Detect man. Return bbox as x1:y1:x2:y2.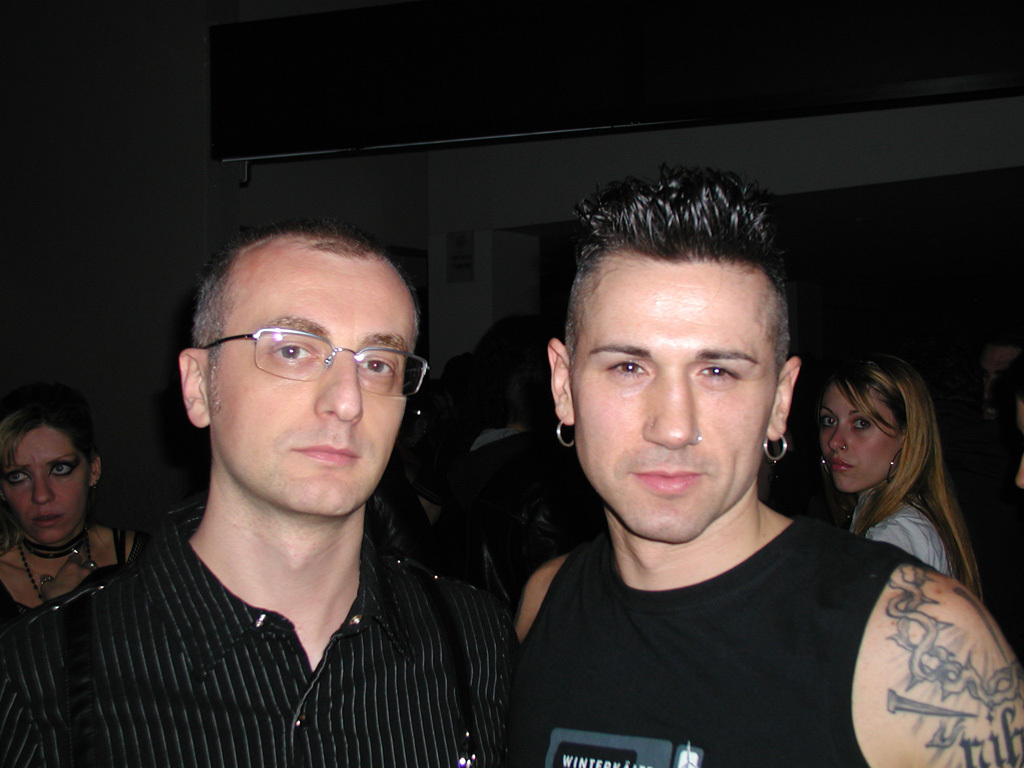
40:202:585:760.
